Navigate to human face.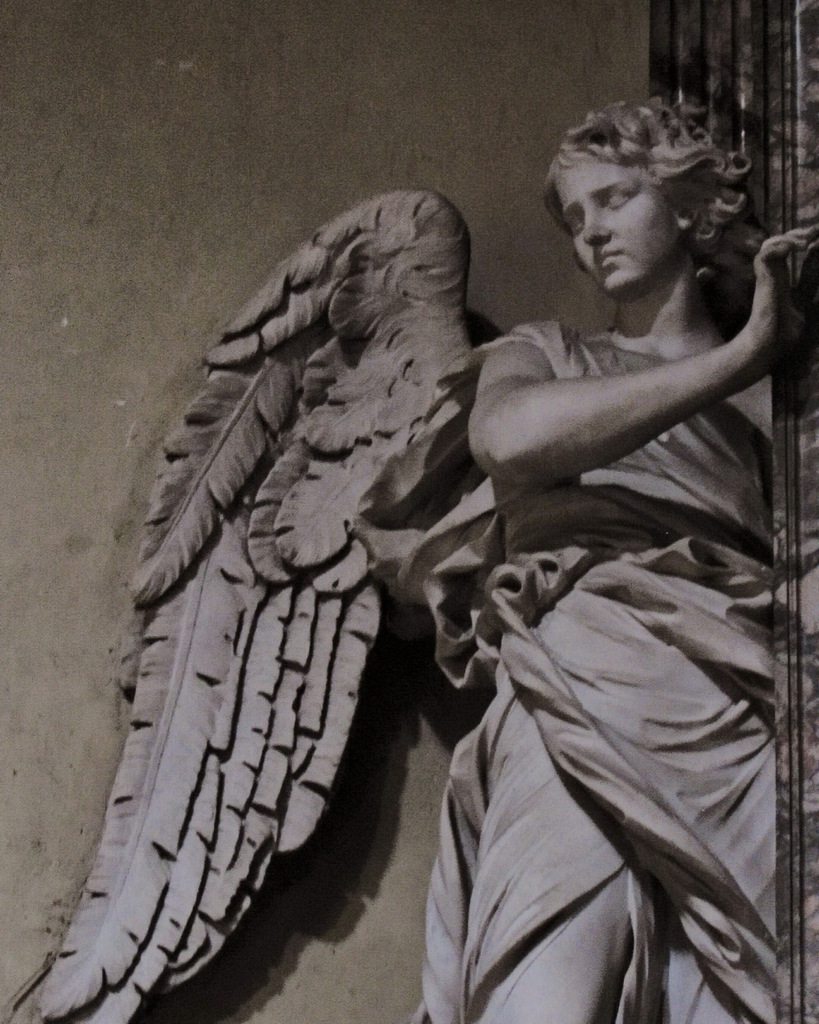
Navigation target: box=[549, 148, 679, 291].
